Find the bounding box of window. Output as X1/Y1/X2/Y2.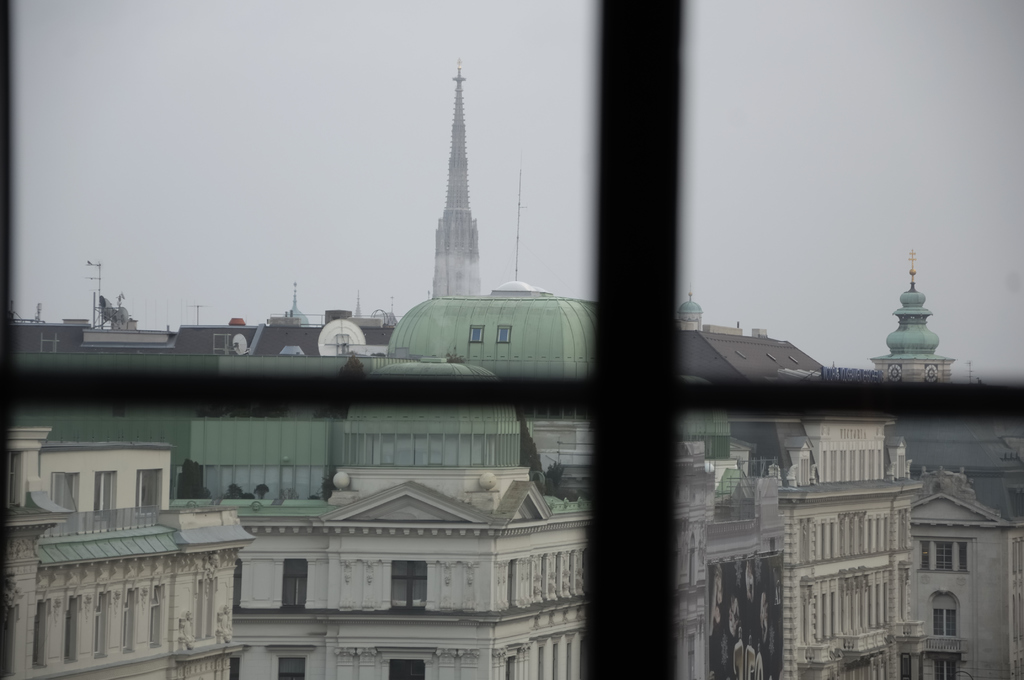
387/557/428/607.
